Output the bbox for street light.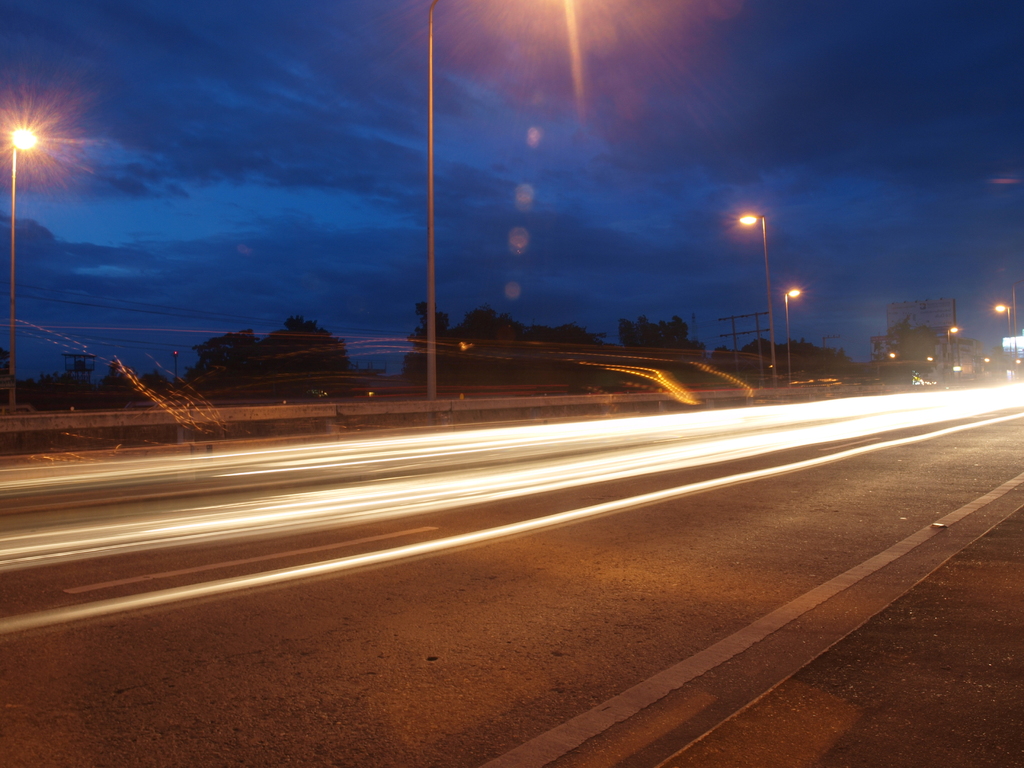
[945,323,959,356].
